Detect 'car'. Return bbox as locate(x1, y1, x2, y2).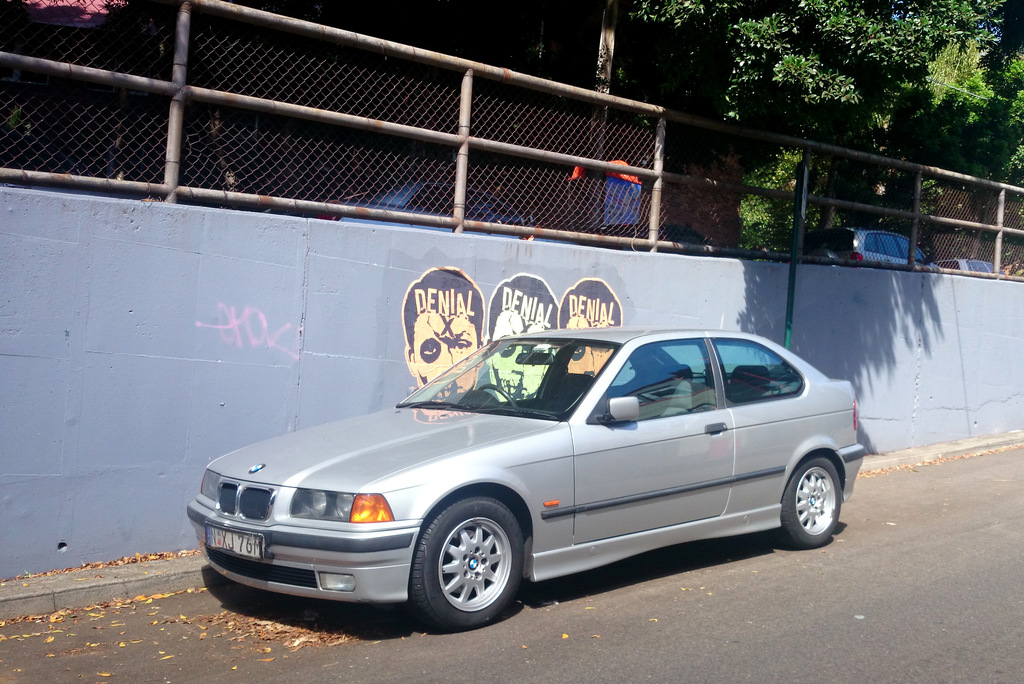
locate(180, 325, 872, 631).
